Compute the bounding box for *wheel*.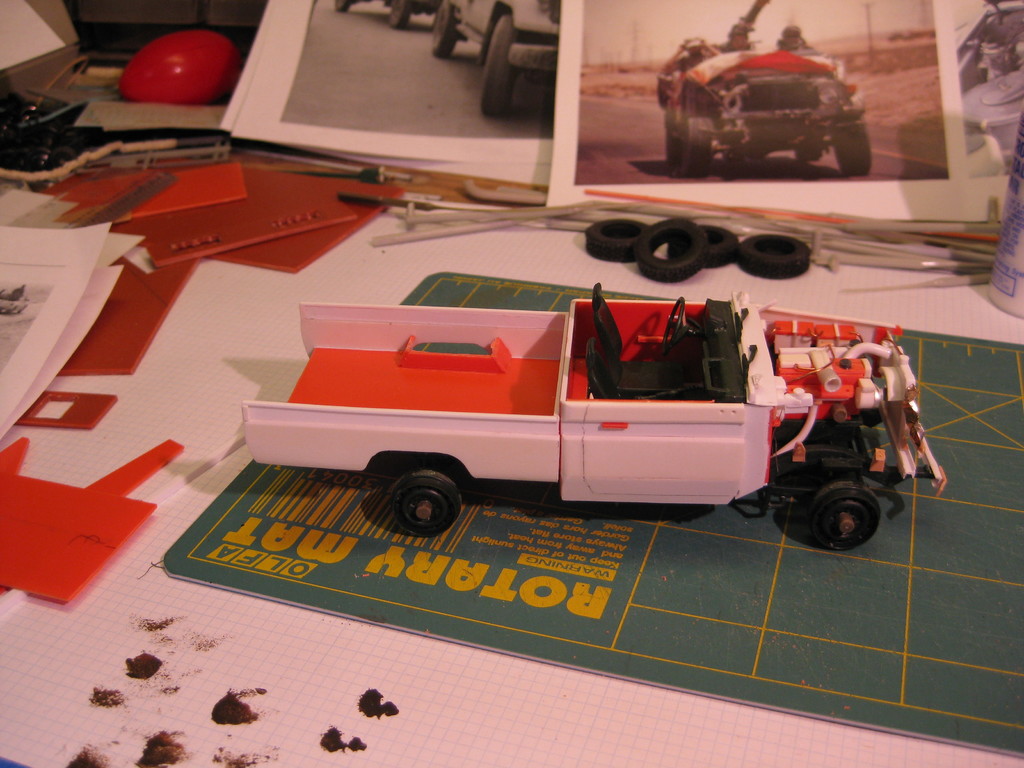
[x1=799, y1=145, x2=819, y2=164].
